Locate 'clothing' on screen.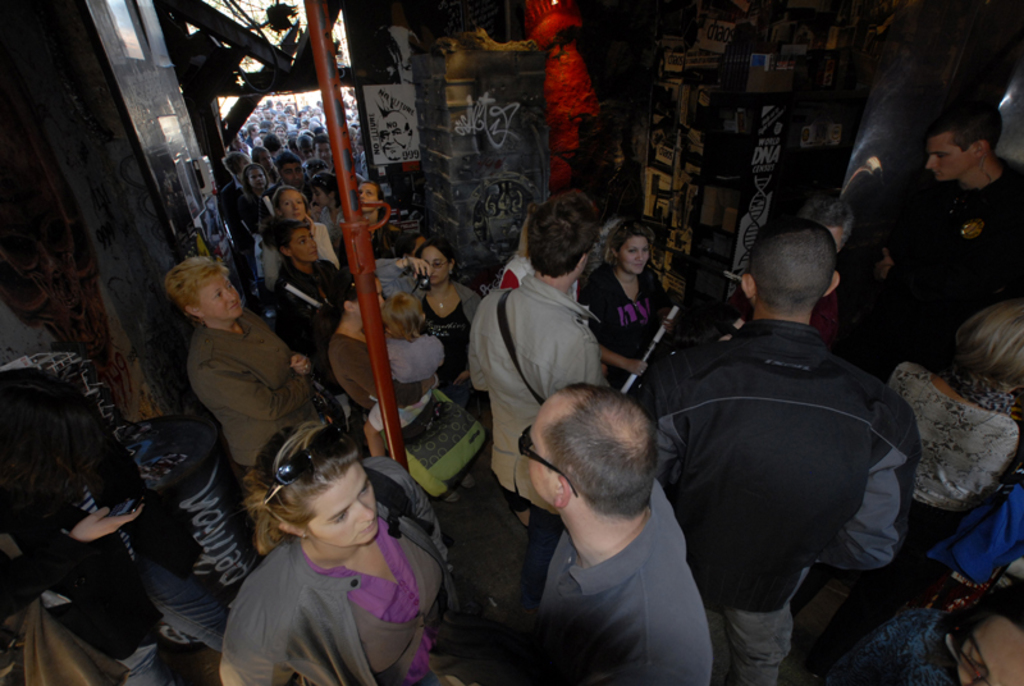
On screen at rect(876, 358, 1023, 535).
